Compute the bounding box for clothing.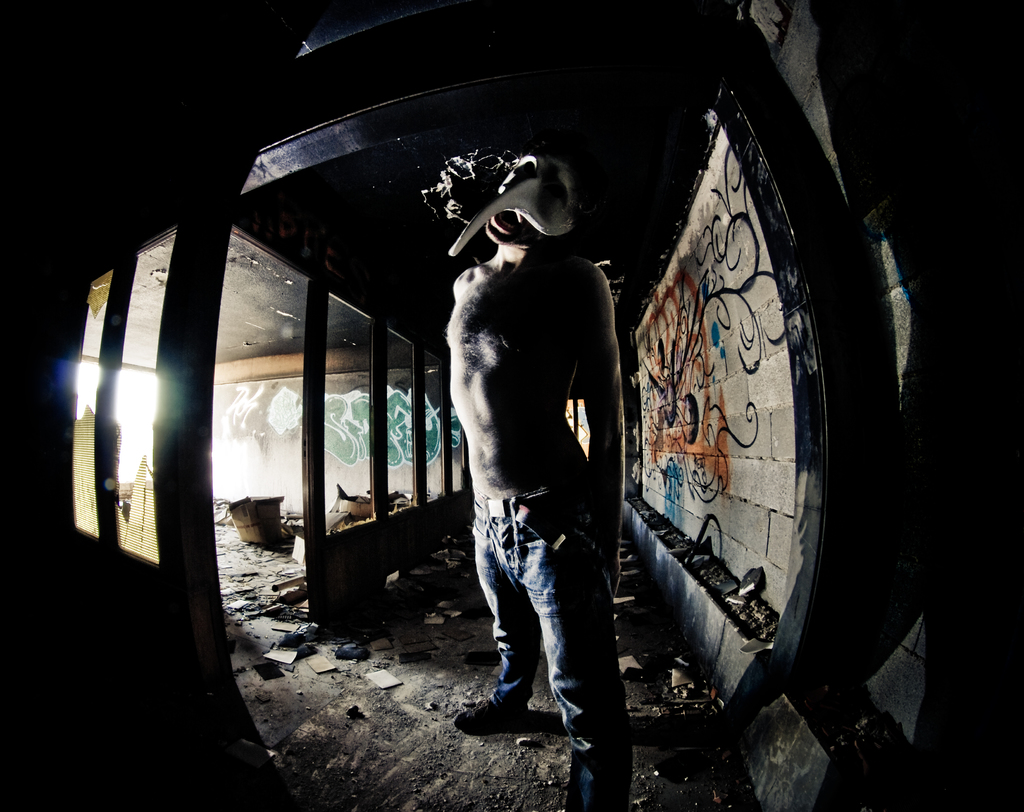
{"left": 474, "top": 485, "right": 636, "bottom": 811}.
